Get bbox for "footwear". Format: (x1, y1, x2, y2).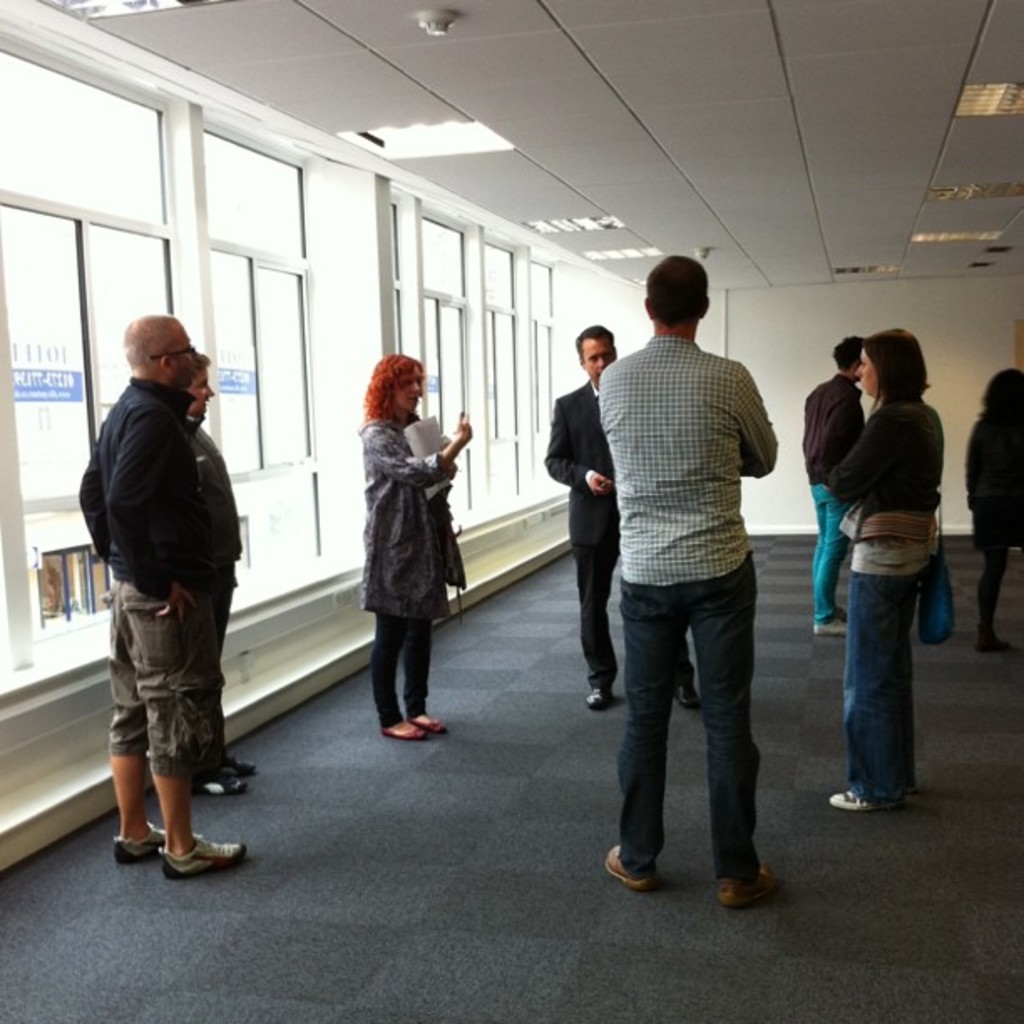
(974, 629, 1016, 656).
